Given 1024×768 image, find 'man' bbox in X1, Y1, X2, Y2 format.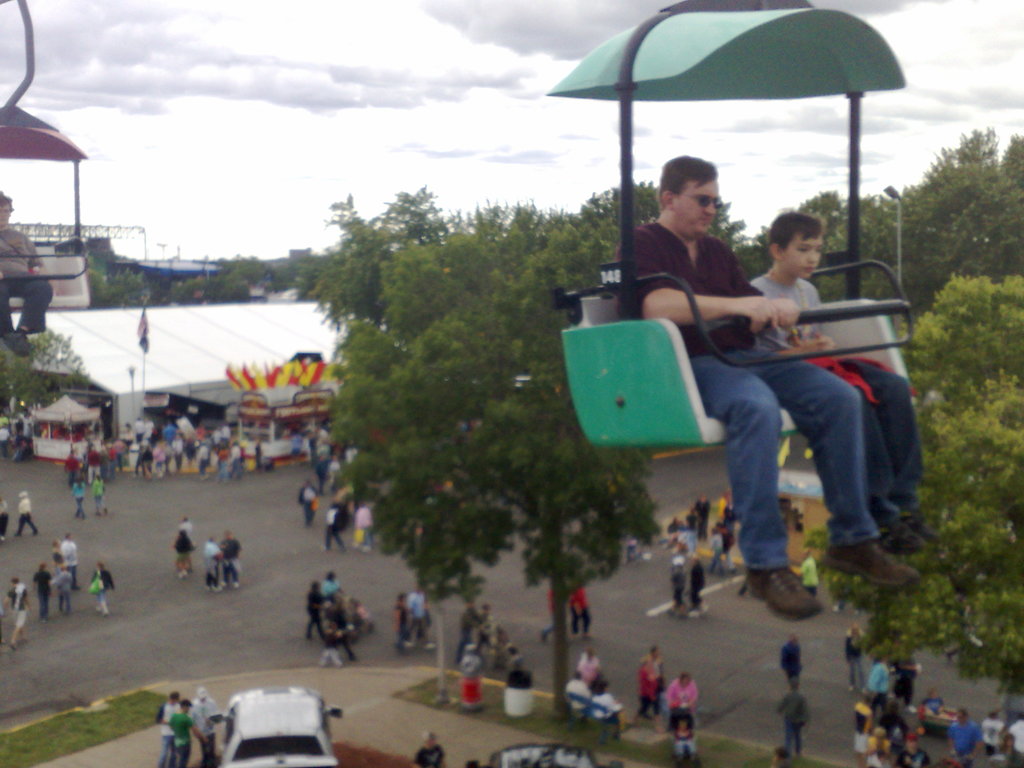
114, 437, 134, 479.
